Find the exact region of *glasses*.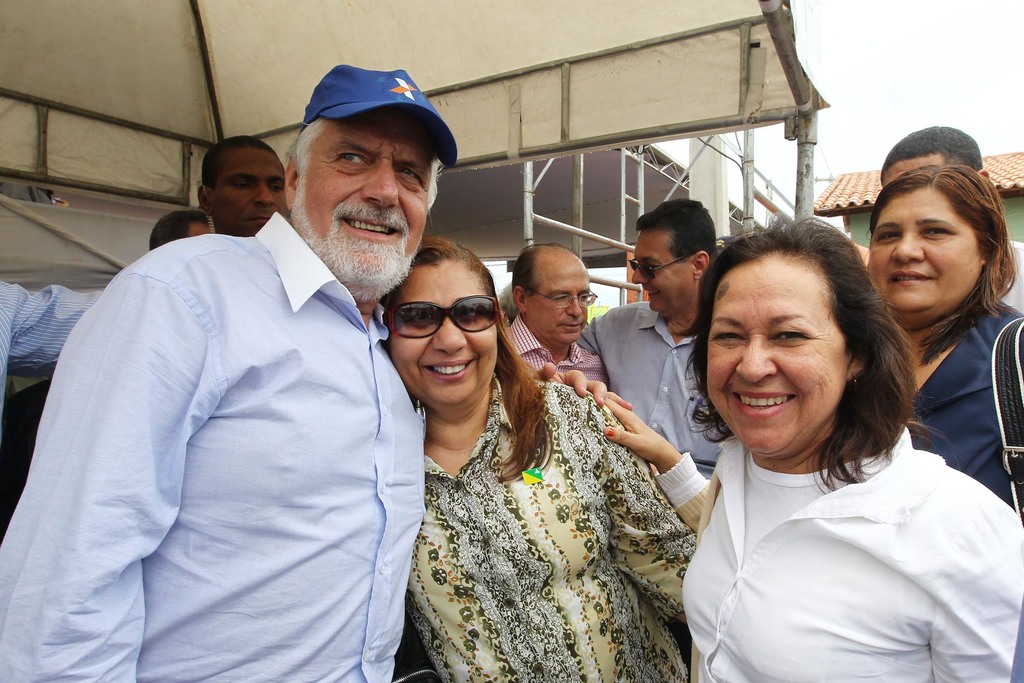
Exact region: <region>531, 288, 596, 309</region>.
